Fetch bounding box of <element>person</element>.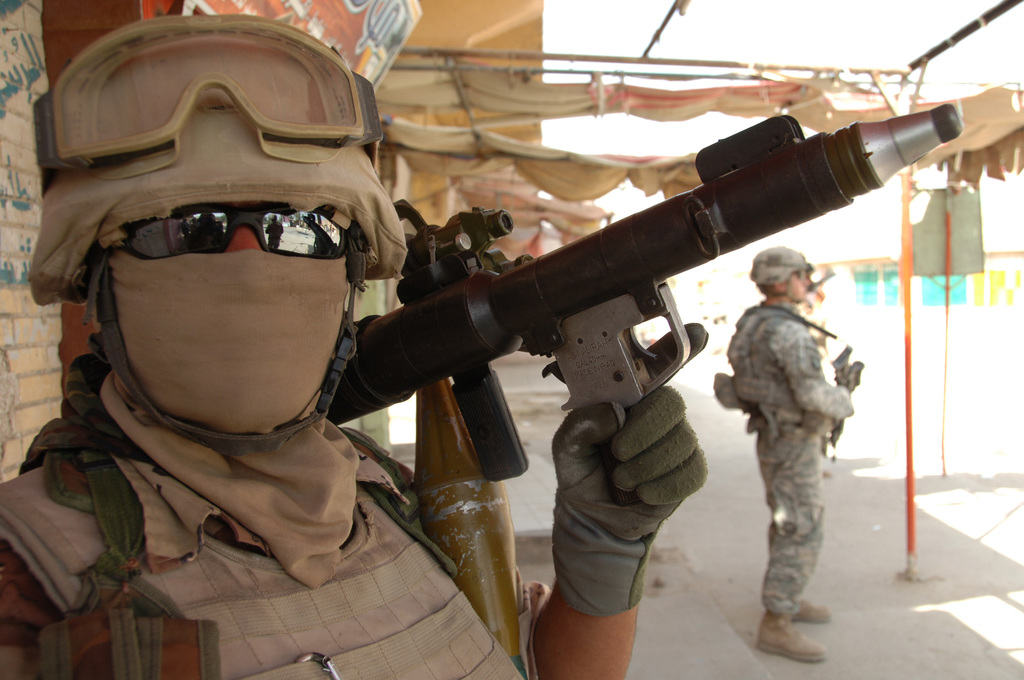
Bbox: 0 15 707 679.
